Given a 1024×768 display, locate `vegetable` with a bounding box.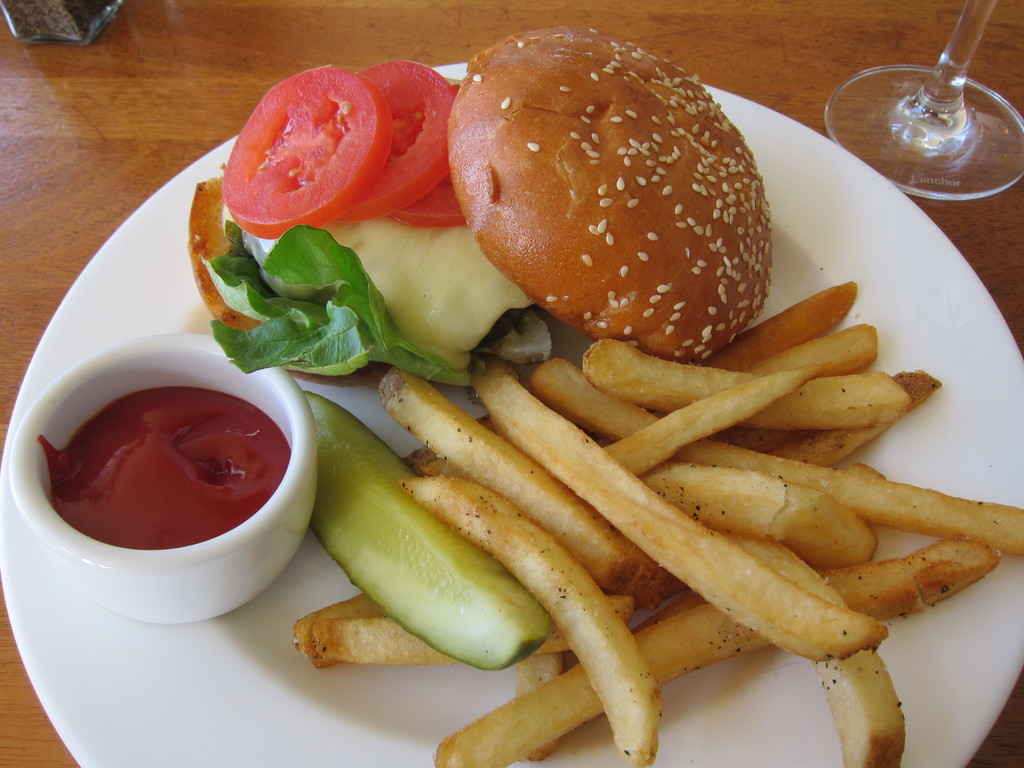
Located: <box>337,51,460,225</box>.
